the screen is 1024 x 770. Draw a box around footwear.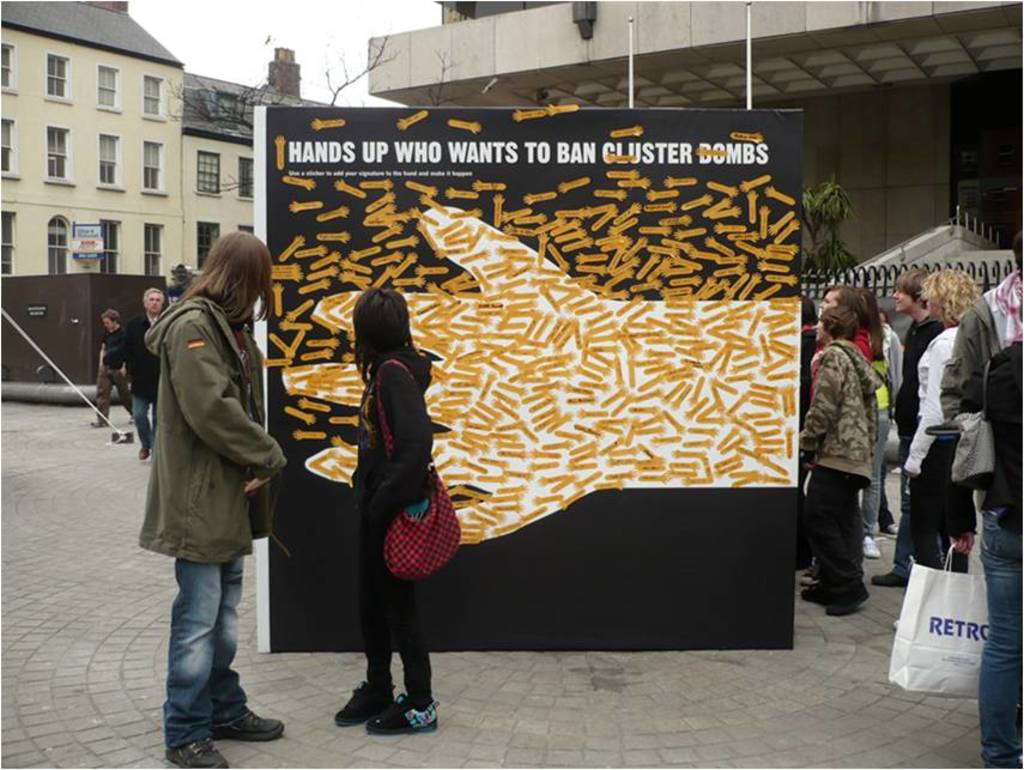
<region>826, 583, 868, 618</region>.
